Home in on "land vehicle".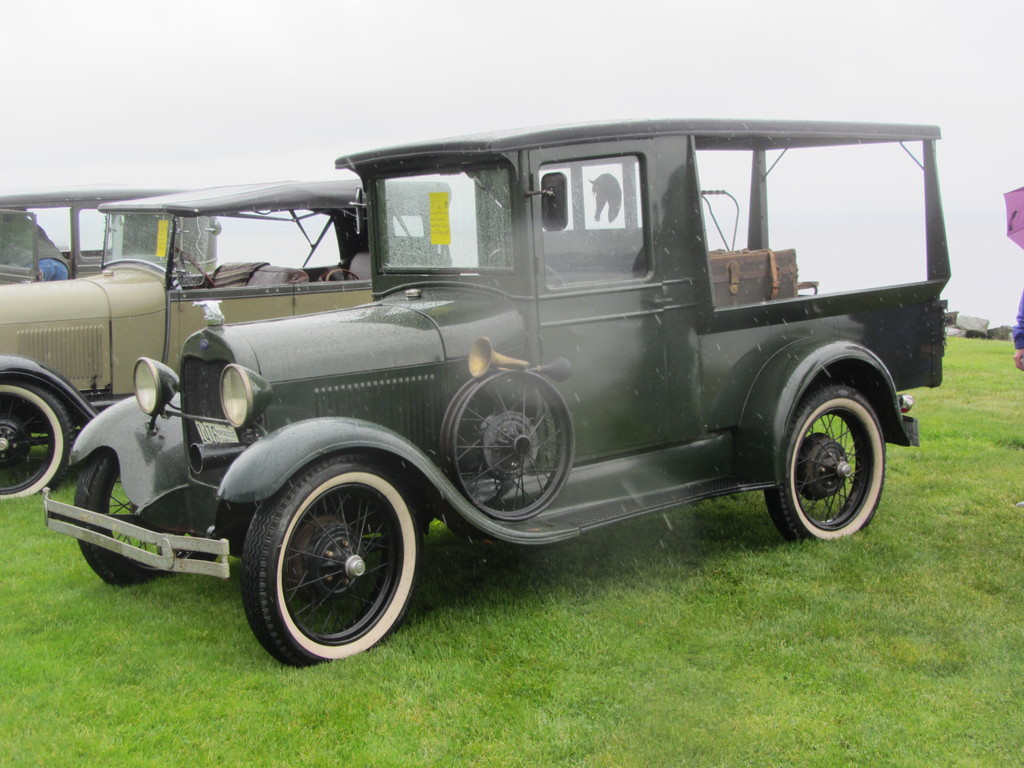
Homed in at 0,184,454,503.
